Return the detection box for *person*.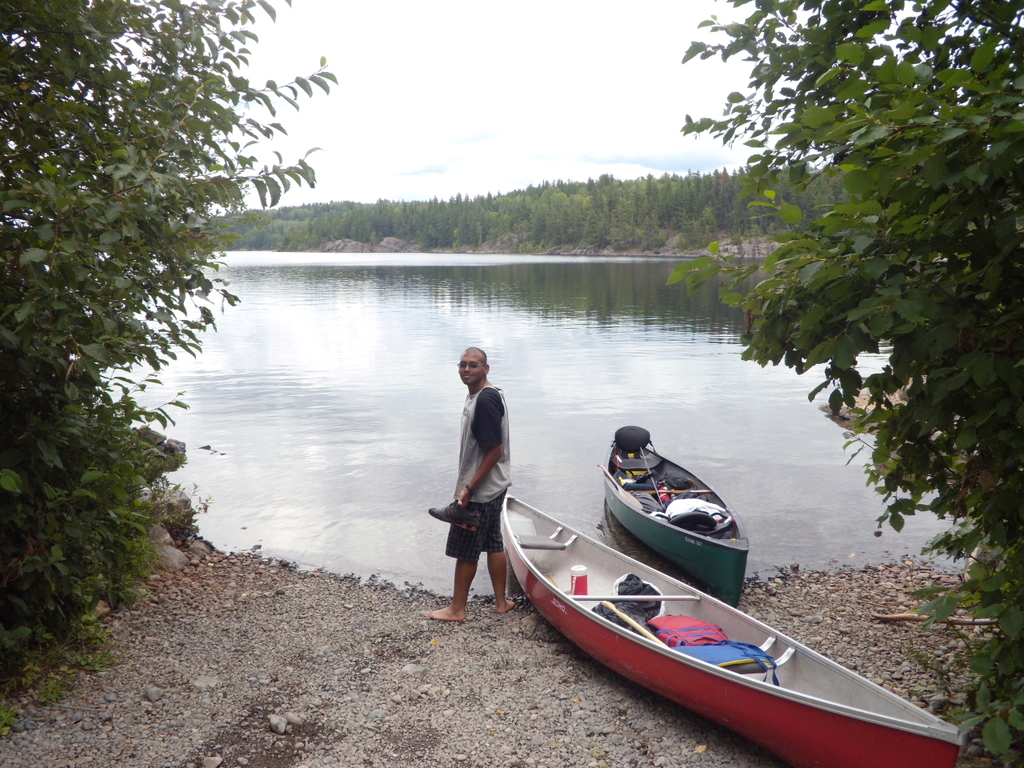
l=437, t=348, r=522, b=636.
